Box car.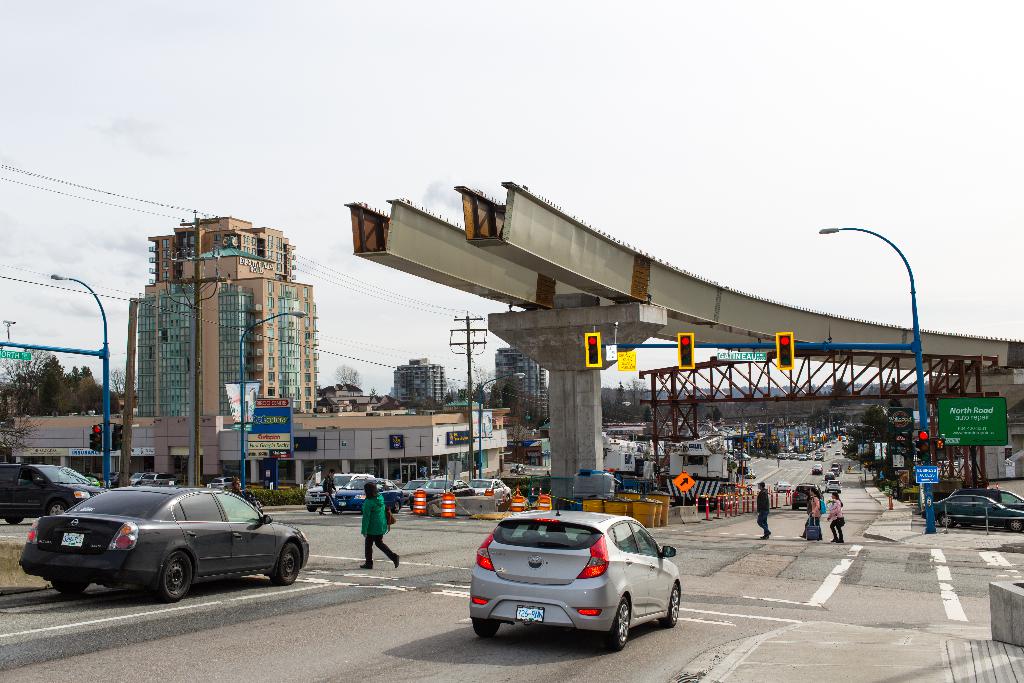
[333,479,404,515].
